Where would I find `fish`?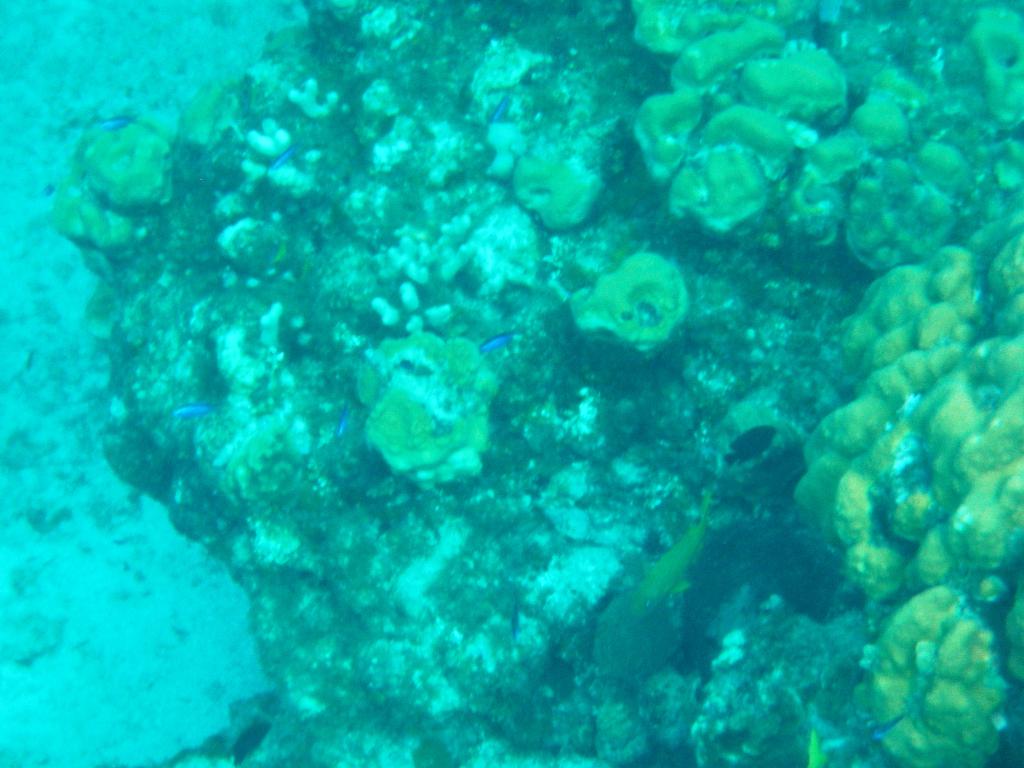
At rect(337, 401, 349, 437).
